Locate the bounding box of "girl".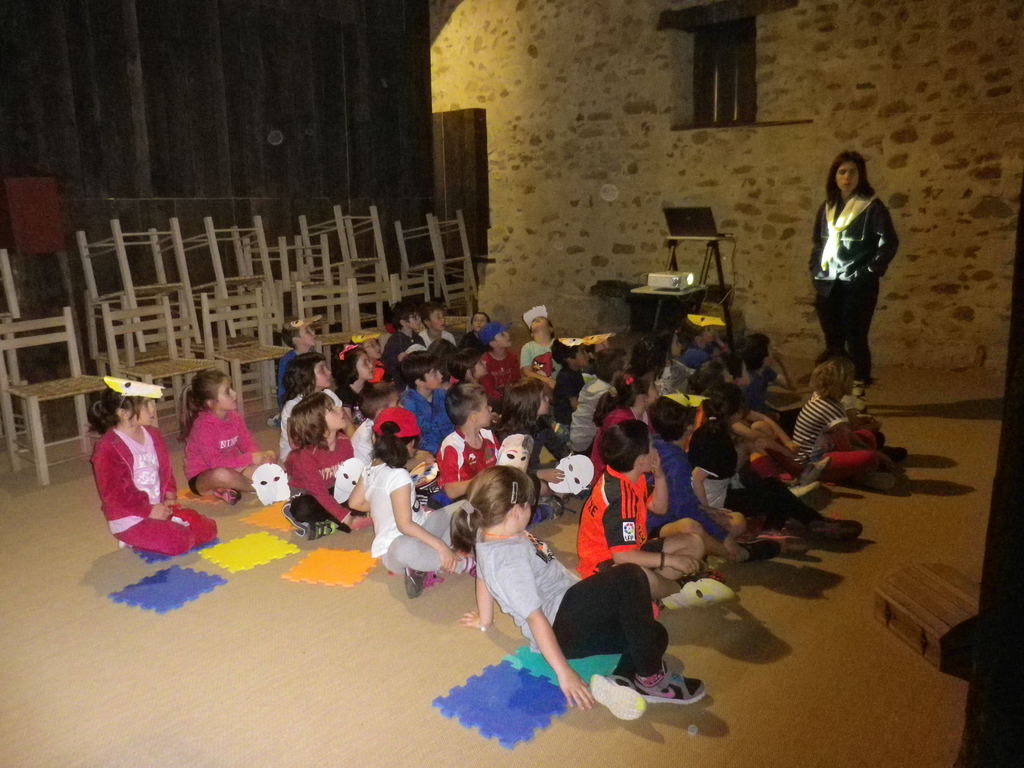
Bounding box: x1=328 y1=342 x2=380 y2=417.
